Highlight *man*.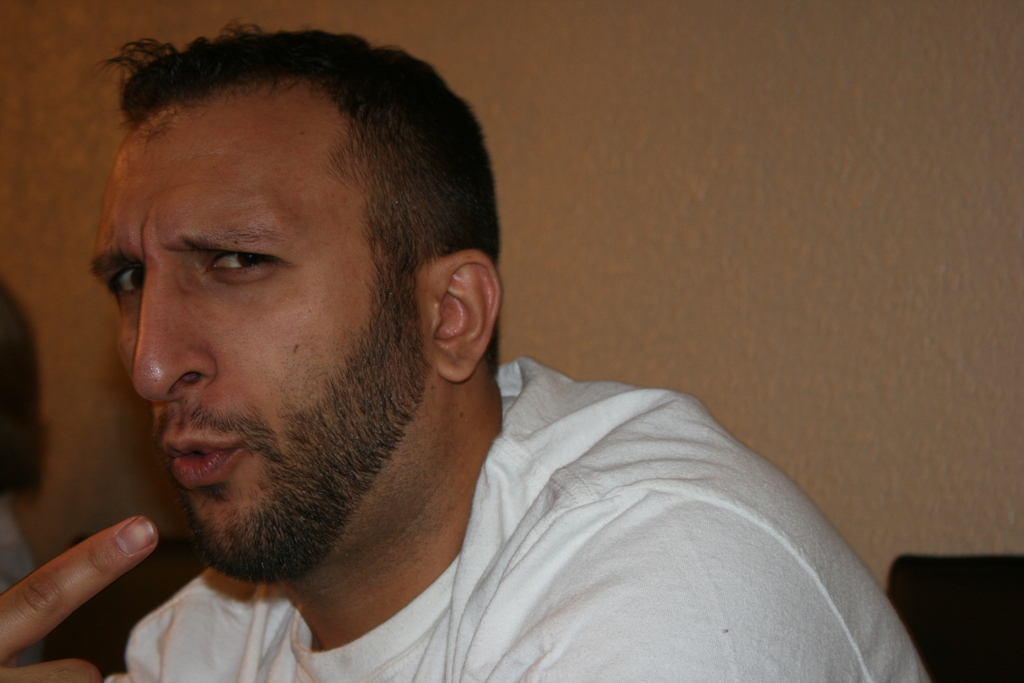
Highlighted region: bbox=[24, 19, 904, 682].
